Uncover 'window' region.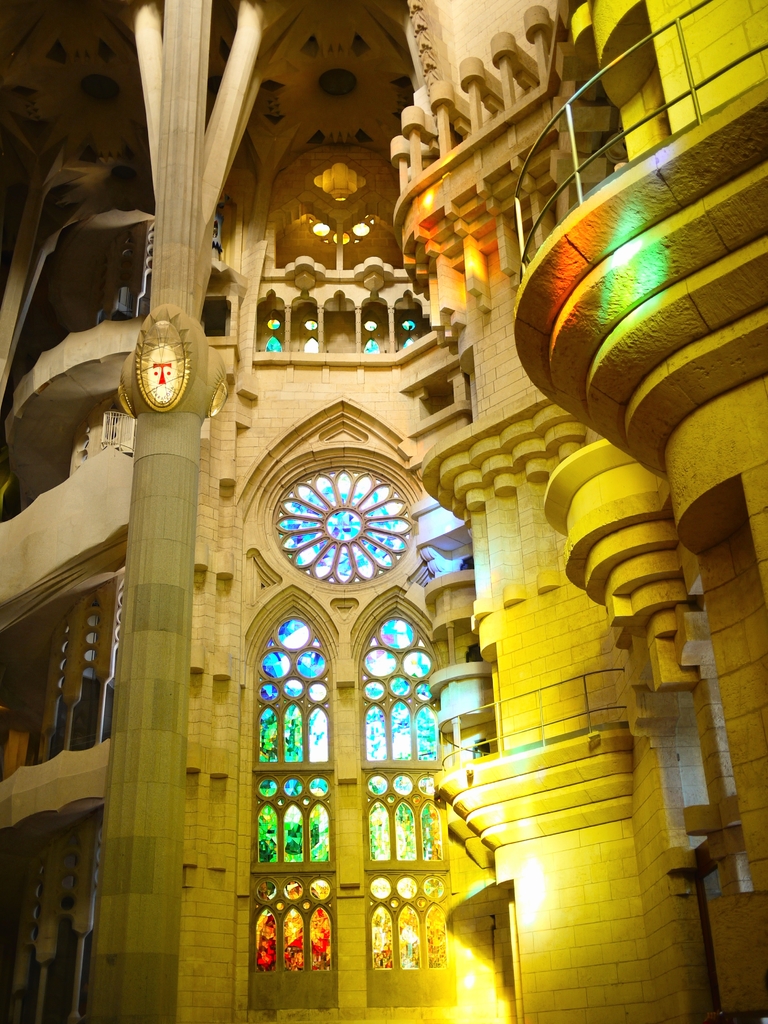
Uncovered: left=249, top=467, right=467, bottom=993.
